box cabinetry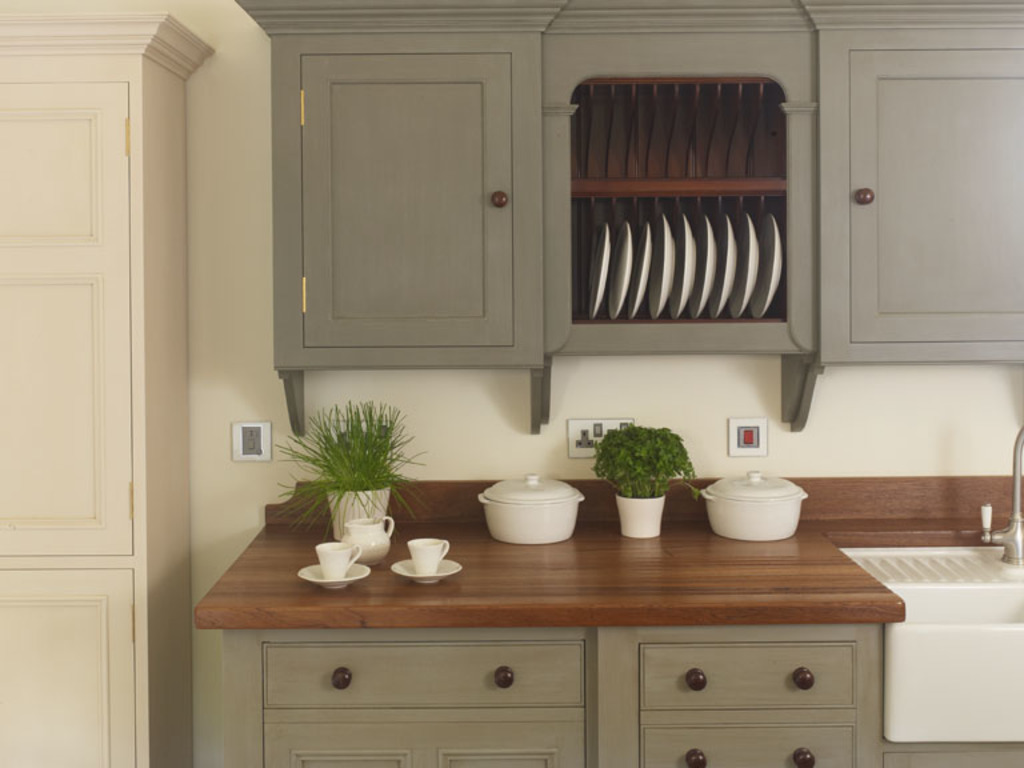
bbox=(805, 0, 1023, 375)
